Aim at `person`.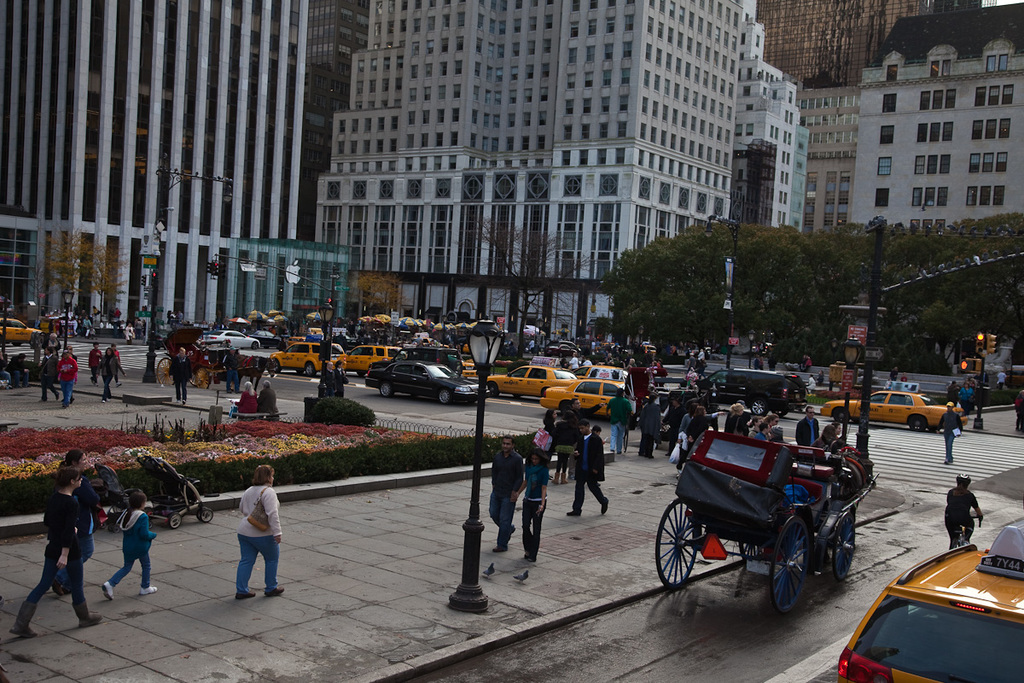
Aimed at <region>58, 450, 91, 599</region>.
